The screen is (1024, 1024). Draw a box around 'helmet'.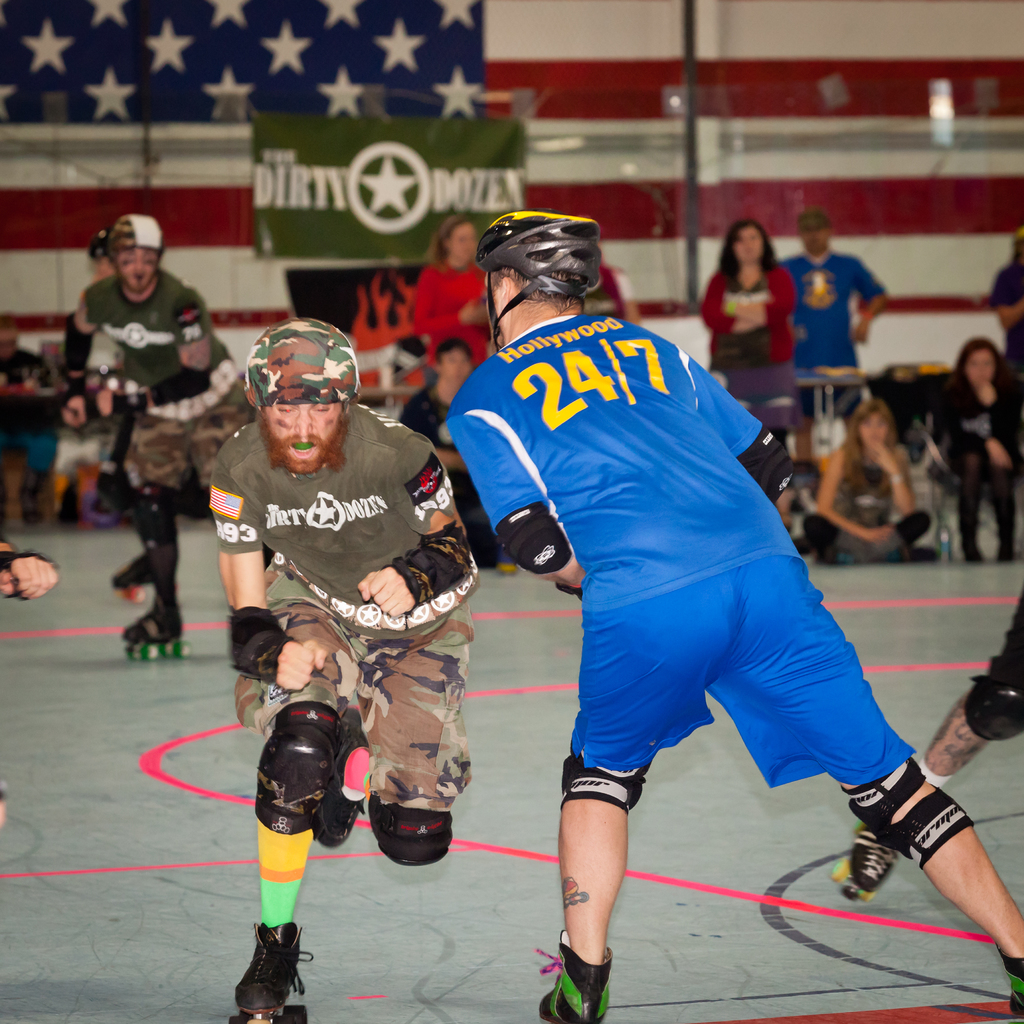
box(106, 214, 168, 252).
